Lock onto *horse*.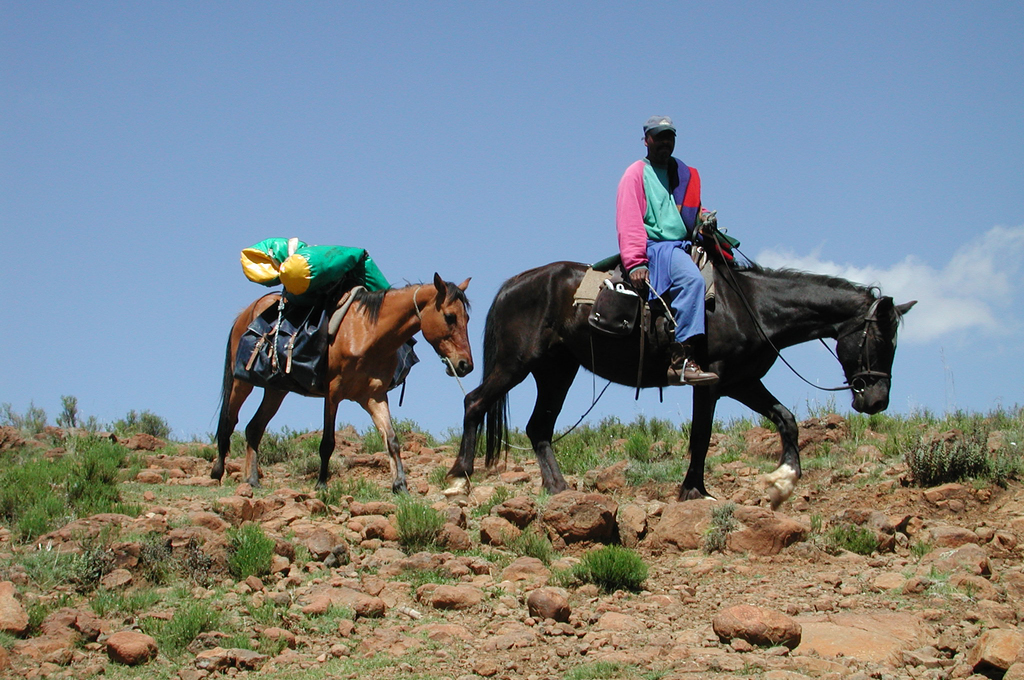
Locked: bbox=(441, 261, 917, 503).
